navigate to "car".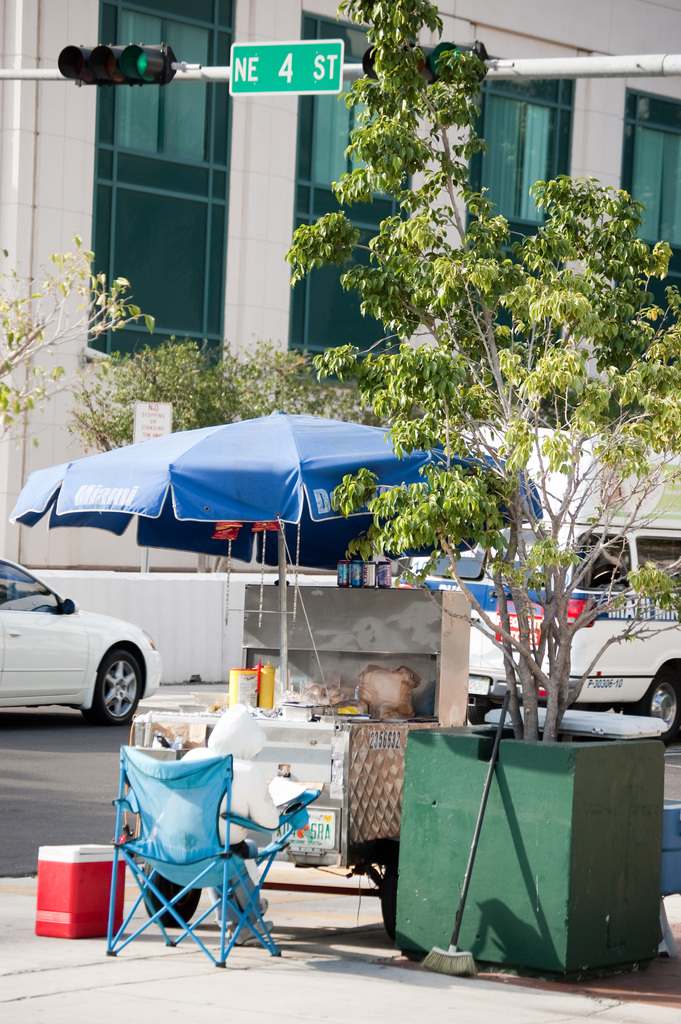
Navigation target: select_region(396, 515, 680, 739).
